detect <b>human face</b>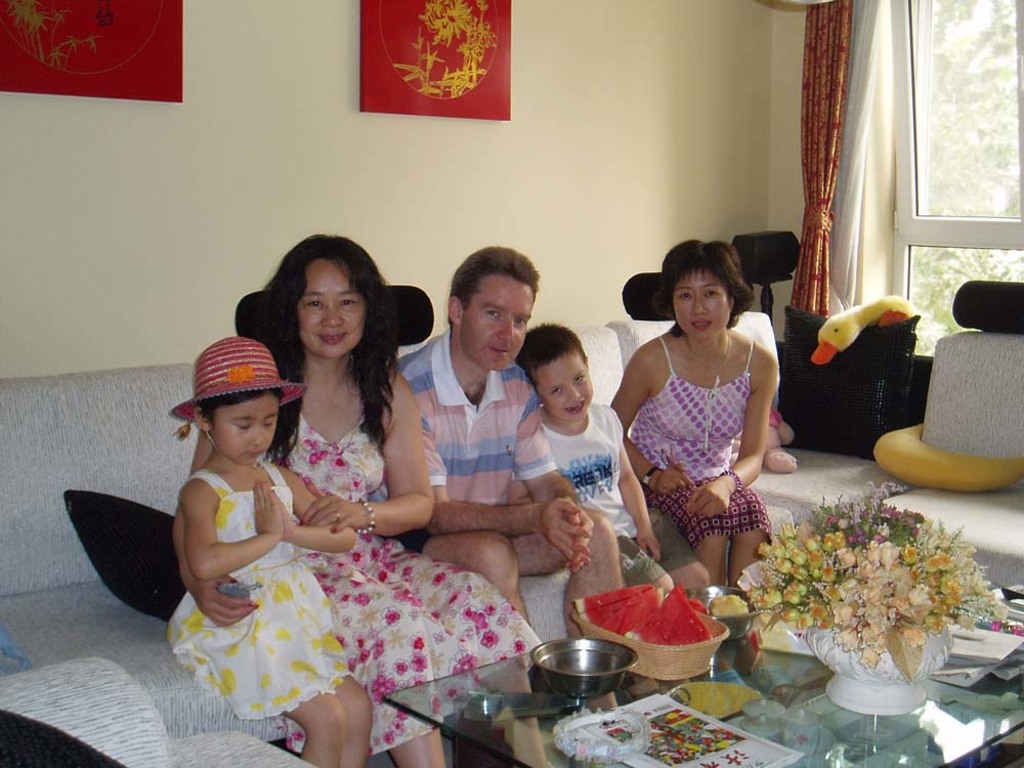
crop(671, 265, 731, 341)
